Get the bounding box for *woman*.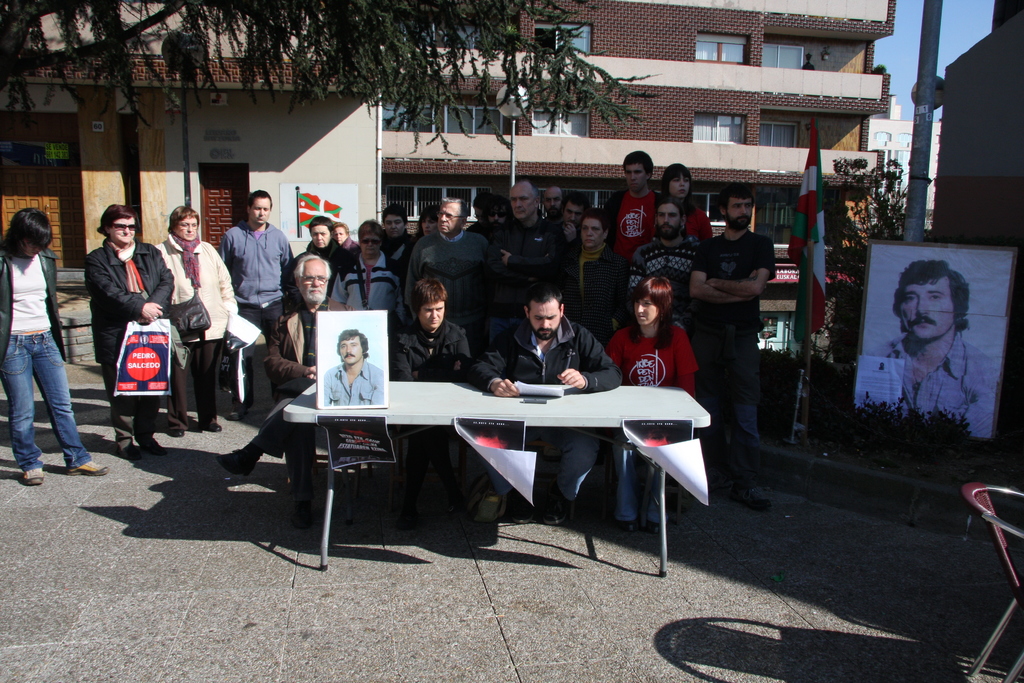
box(84, 203, 175, 461).
